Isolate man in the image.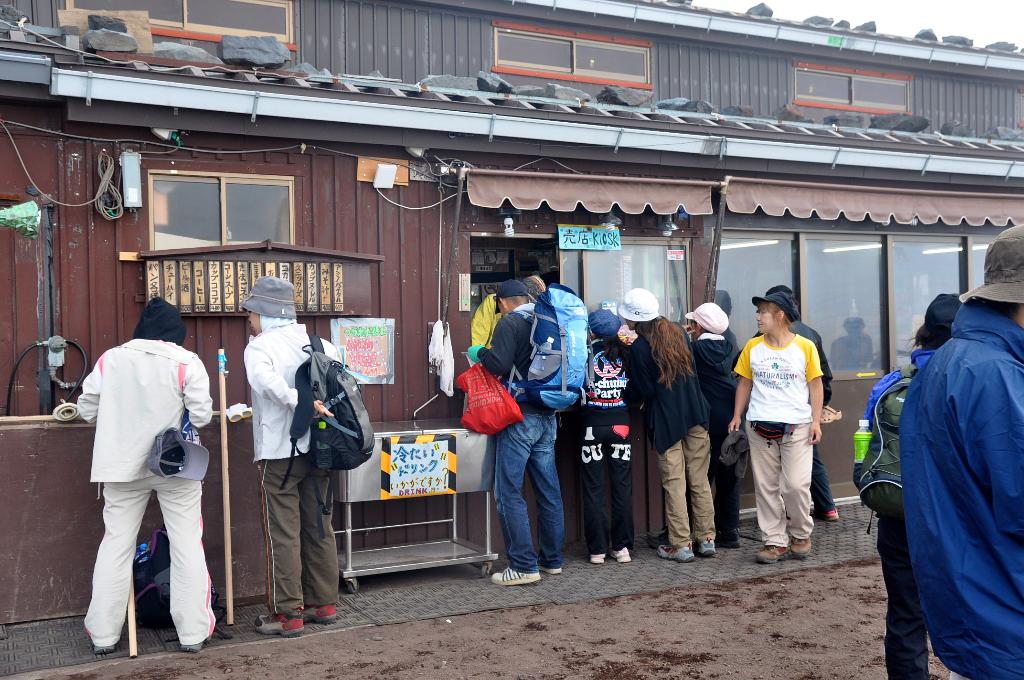
Isolated region: 75:285:216:665.
